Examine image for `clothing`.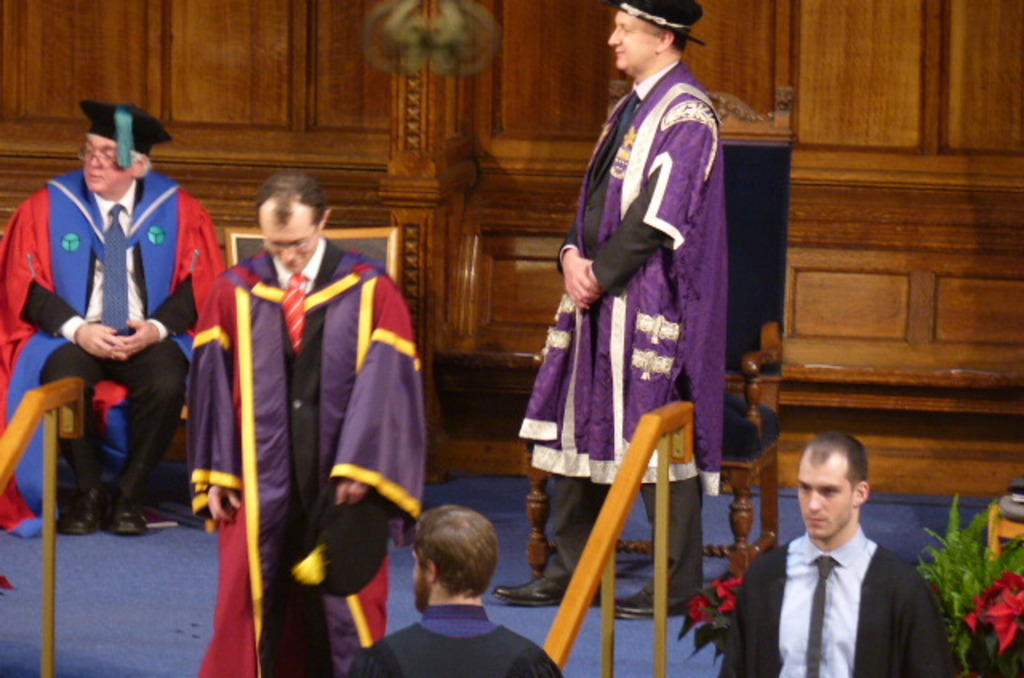
Examination result: 542/38/747/544.
